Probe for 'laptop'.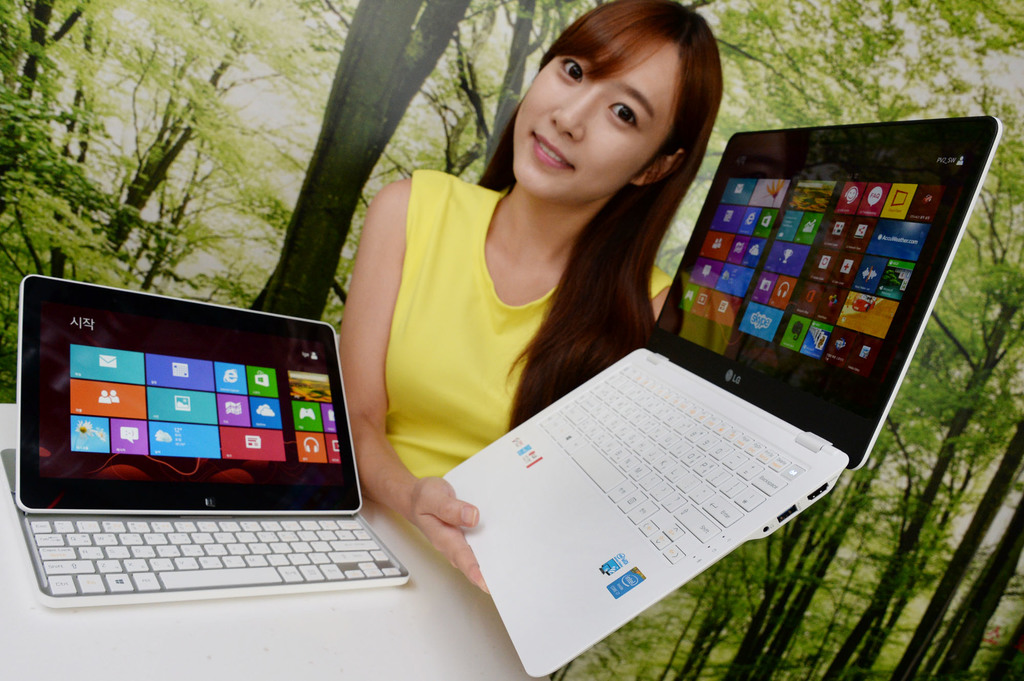
Probe result: detection(441, 120, 1003, 680).
